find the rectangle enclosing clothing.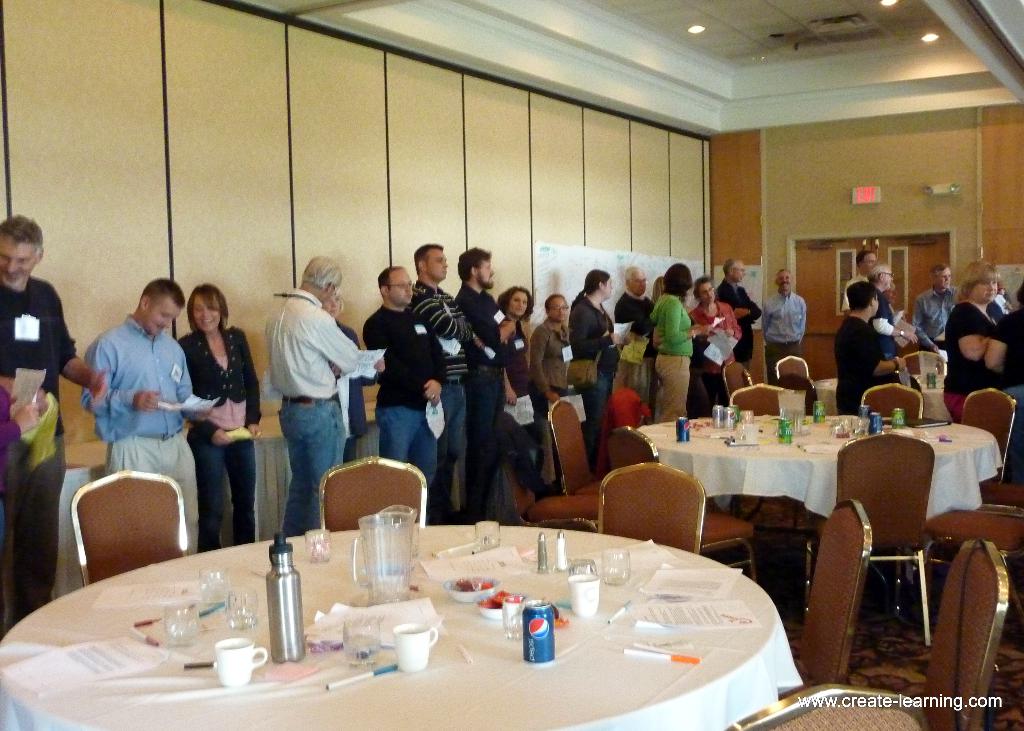
BBox(942, 293, 991, 415).
